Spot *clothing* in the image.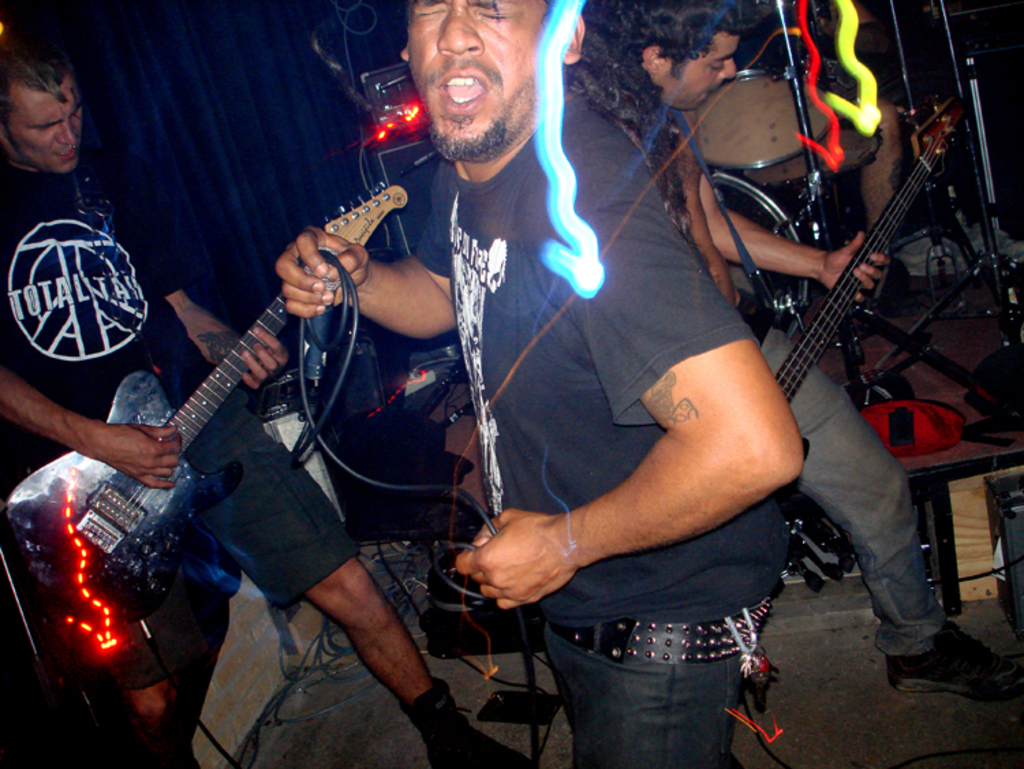
*clothing* found at x1=655 y1=126 x2=945 y2=649.
